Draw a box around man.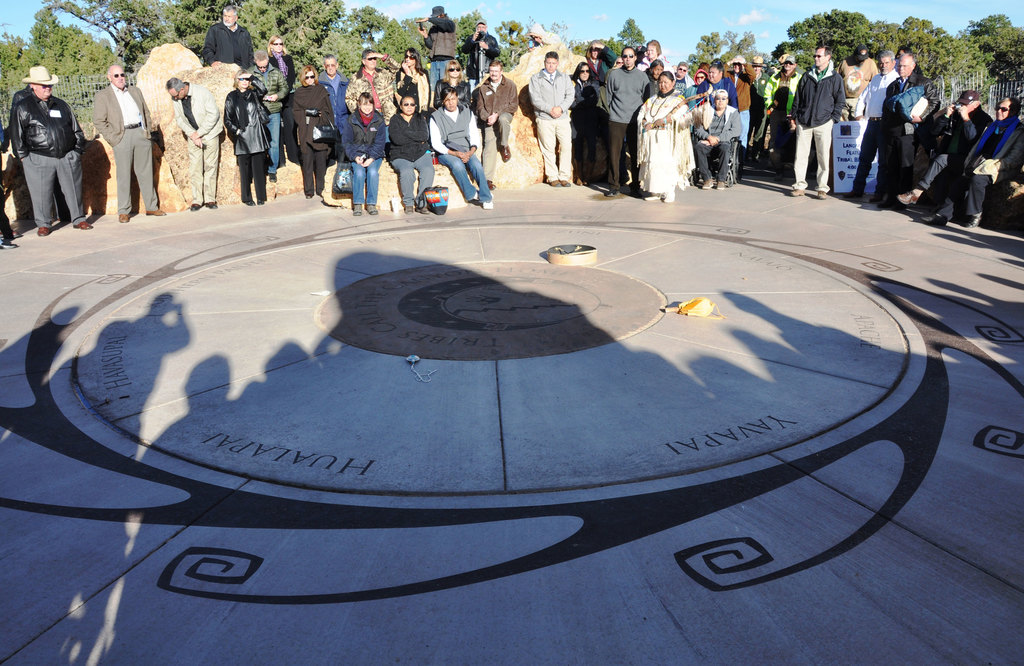
201:1:251:72.
